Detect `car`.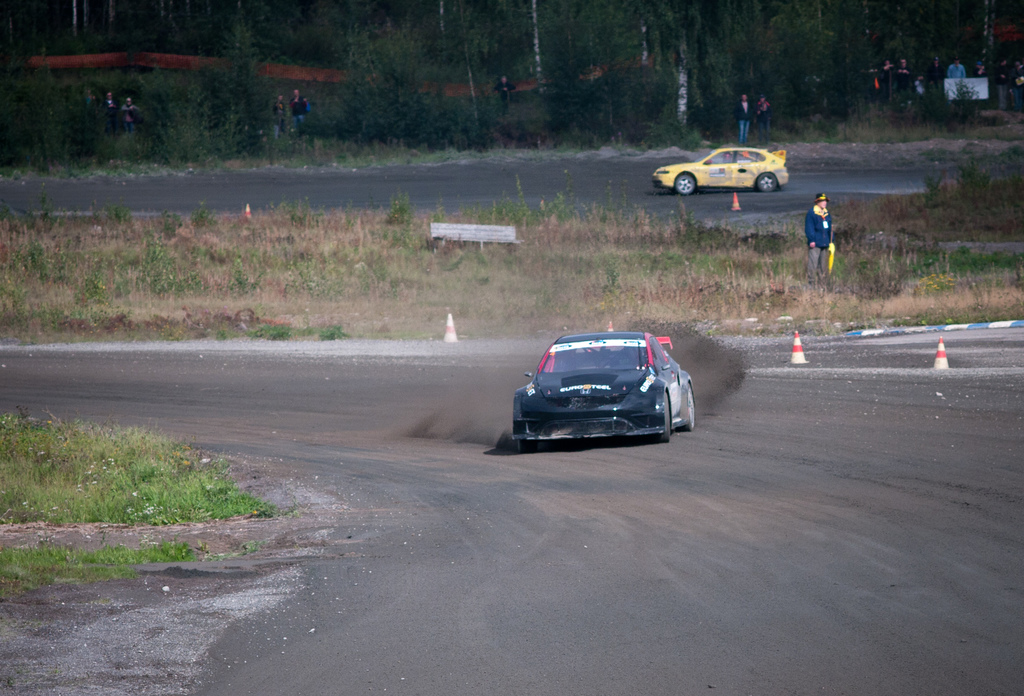
Detected at (652, 143, 788, 191).
